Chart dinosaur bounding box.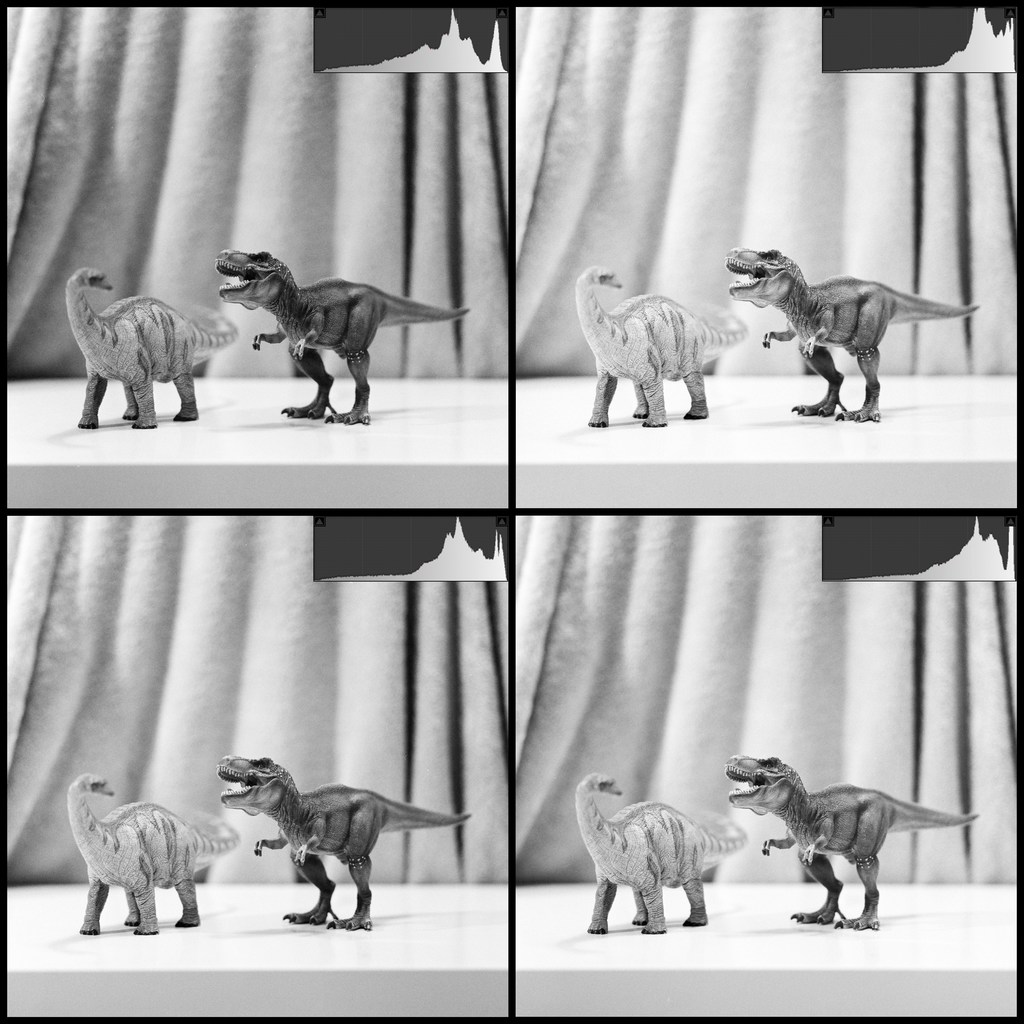
Charted: left=715, top=243, right=981, bottom=424.
